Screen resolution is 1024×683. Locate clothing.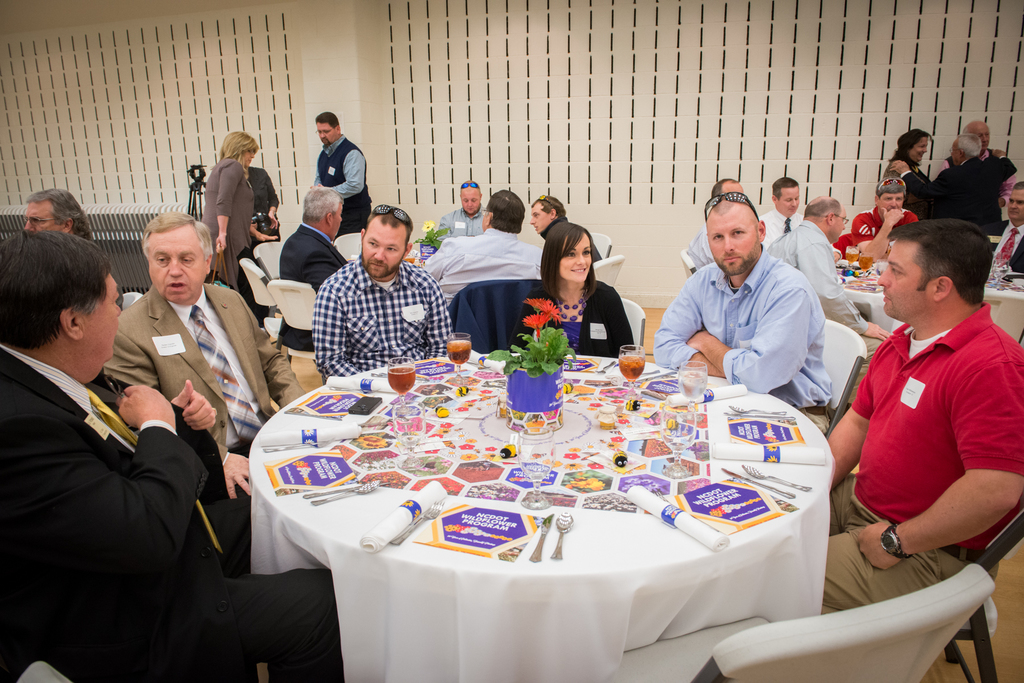
pyautogui.locateOnScreen(430, 209, 488, 236).
